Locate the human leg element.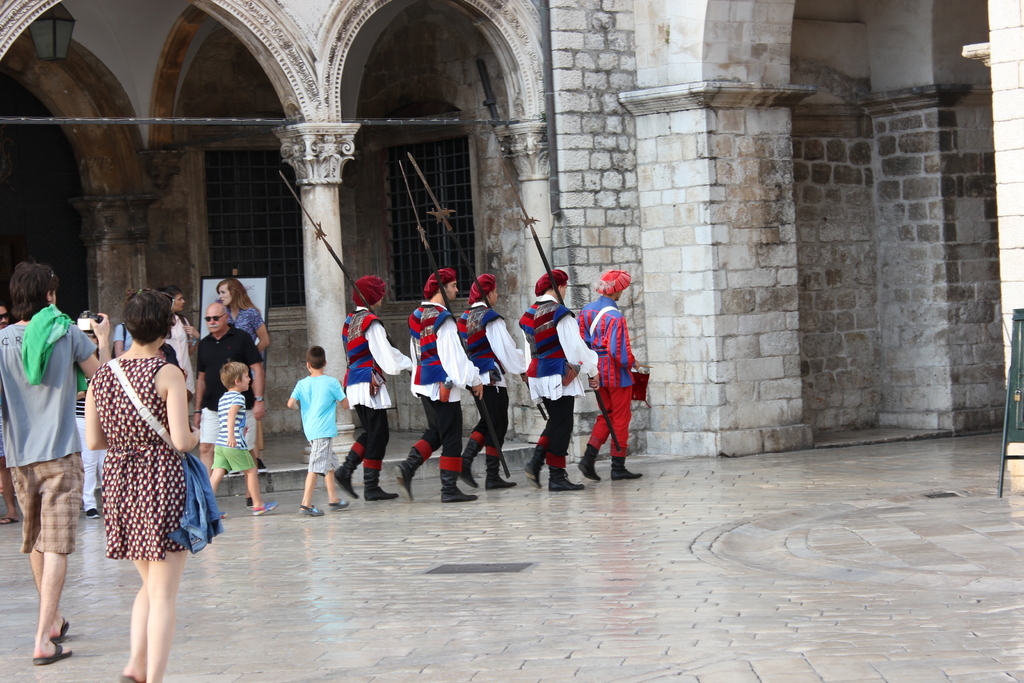
Element bbox: 577 403 603 475.
